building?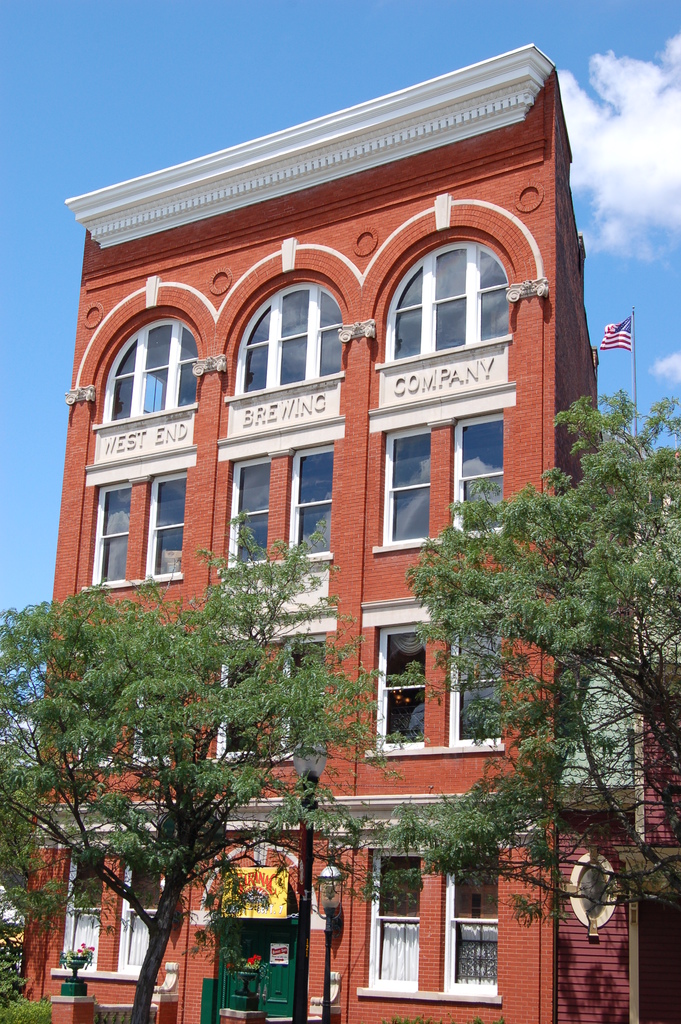
rect(21, 48, 608, 1023)
